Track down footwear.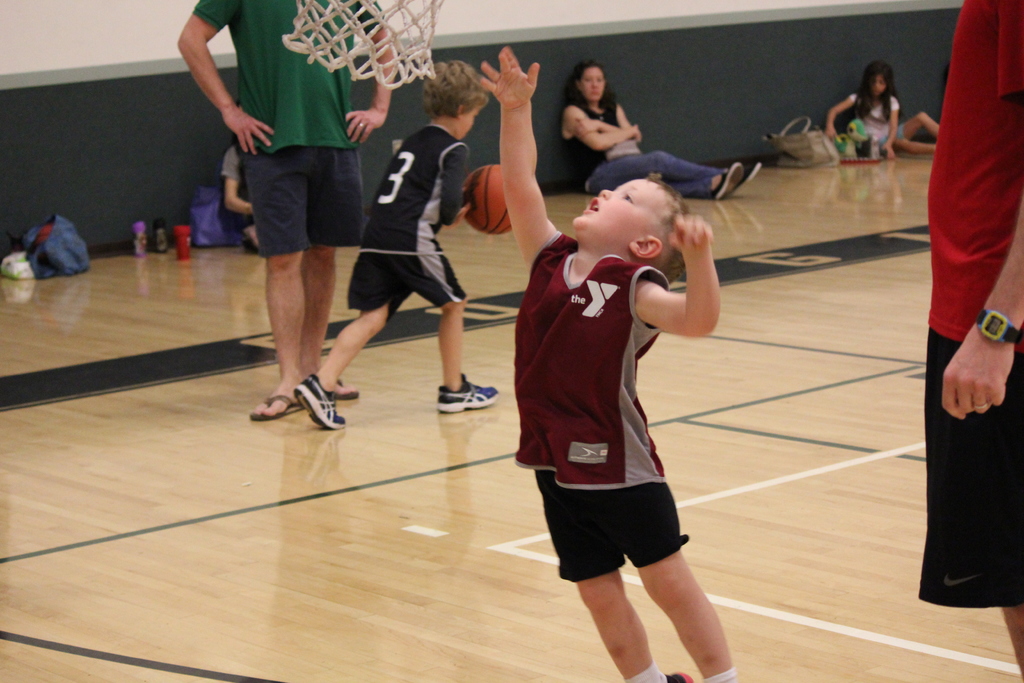
Tracked to bbox=[334, 374, 359, 400].
